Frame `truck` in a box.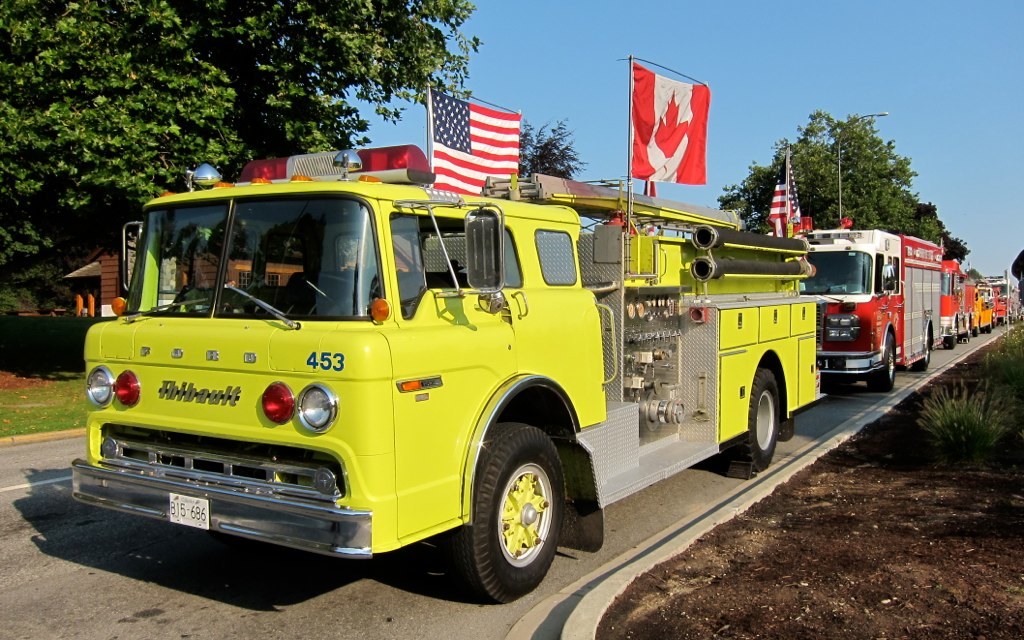
box(81, 171, 791, 598).
